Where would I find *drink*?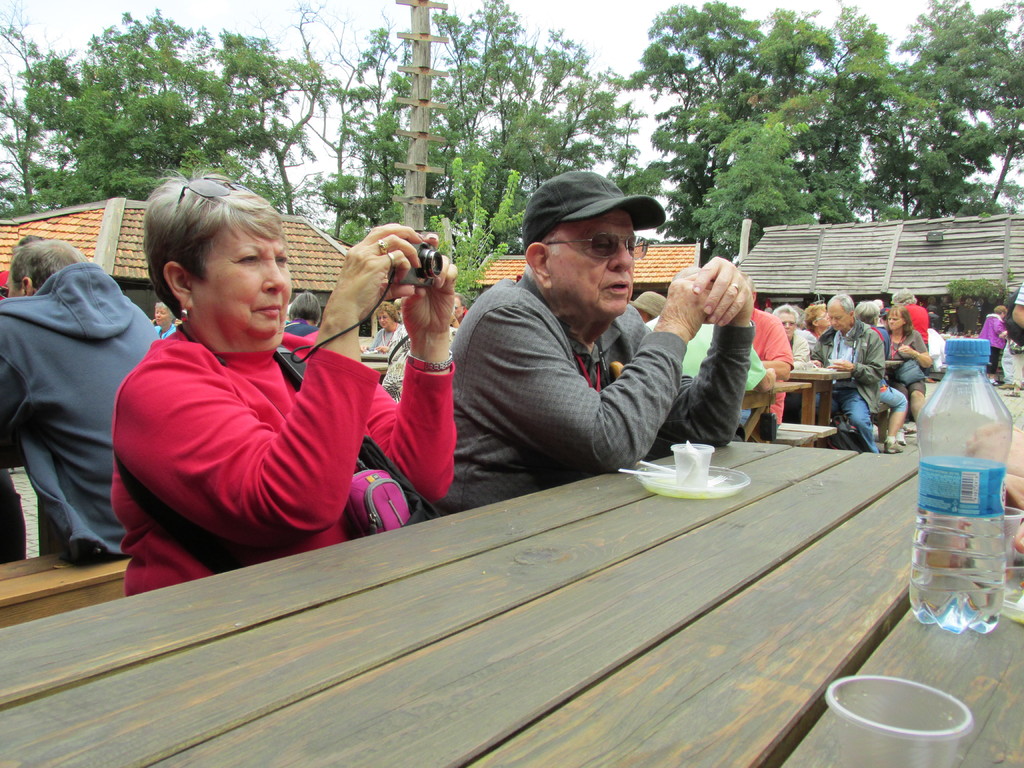
At bbox=(911, 509, 1005, 640).
